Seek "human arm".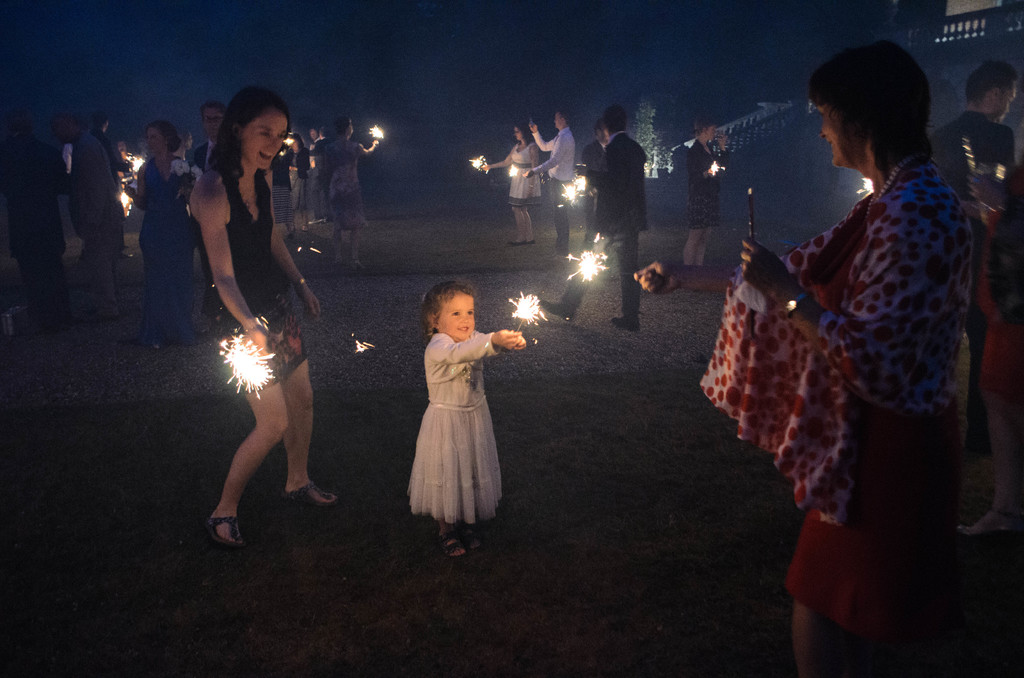
pyautogui.locateOnScreen(355, 138, 379, 156).
